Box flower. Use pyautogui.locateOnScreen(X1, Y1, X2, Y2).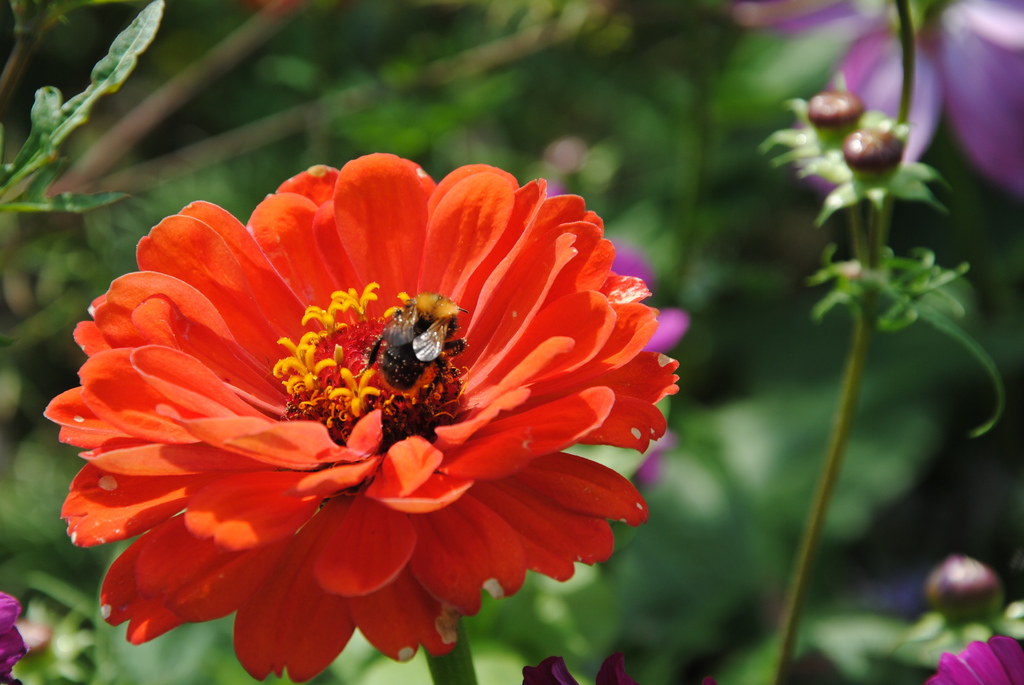
pyautogui.locateOnScreen(929, 628, 1023, 684).
